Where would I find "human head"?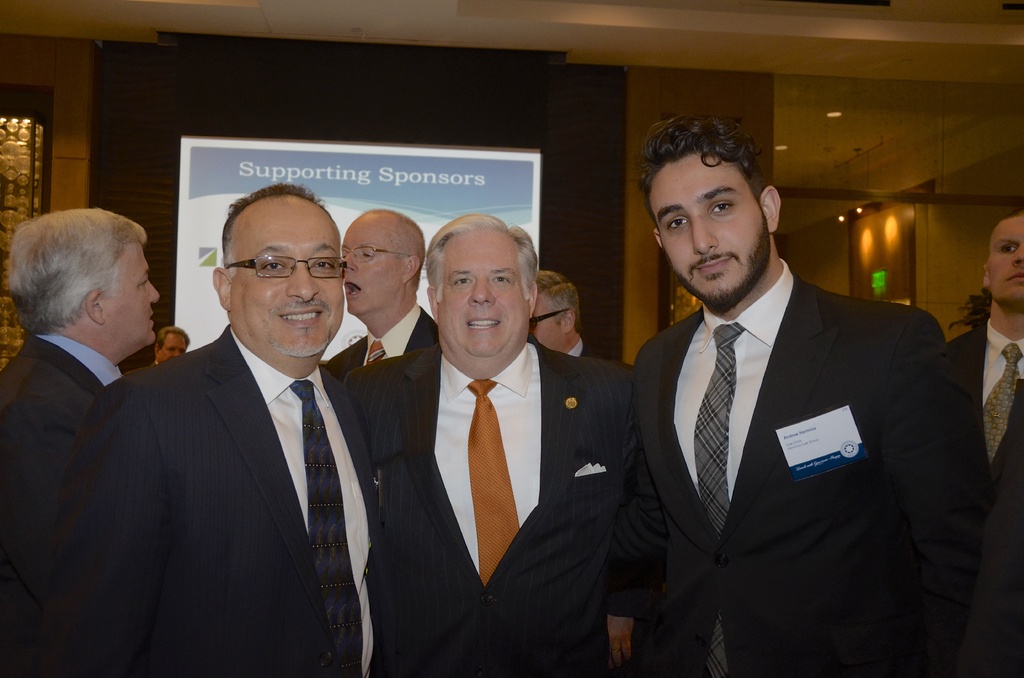
At (x1=634, y1=117, x2=786, y2=309).
